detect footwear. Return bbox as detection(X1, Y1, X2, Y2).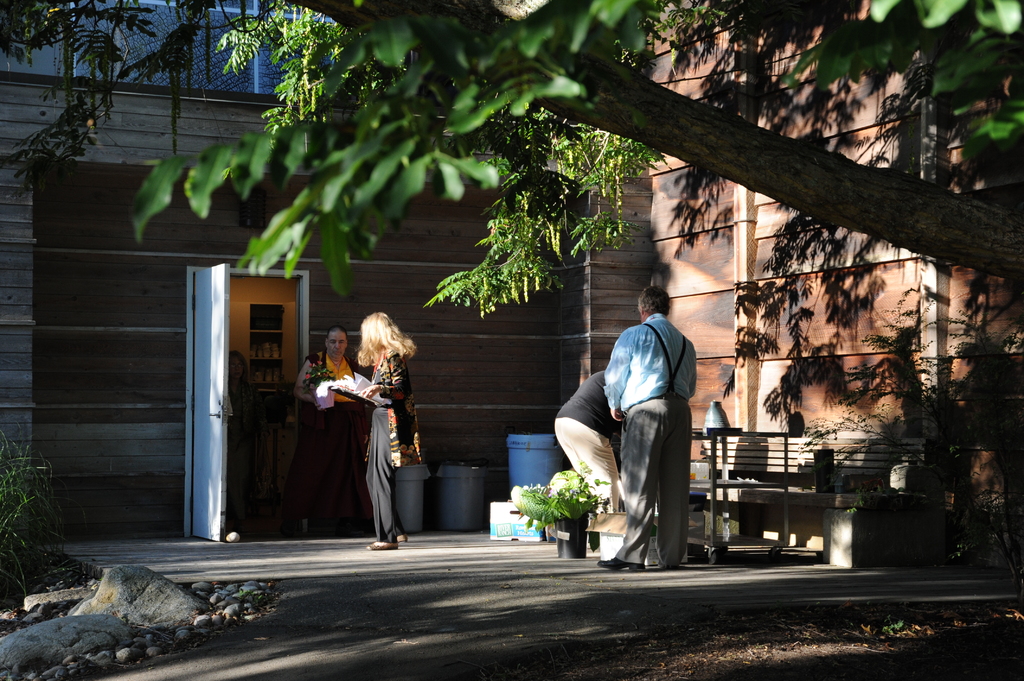
detection(602, 557, 648, 568).
